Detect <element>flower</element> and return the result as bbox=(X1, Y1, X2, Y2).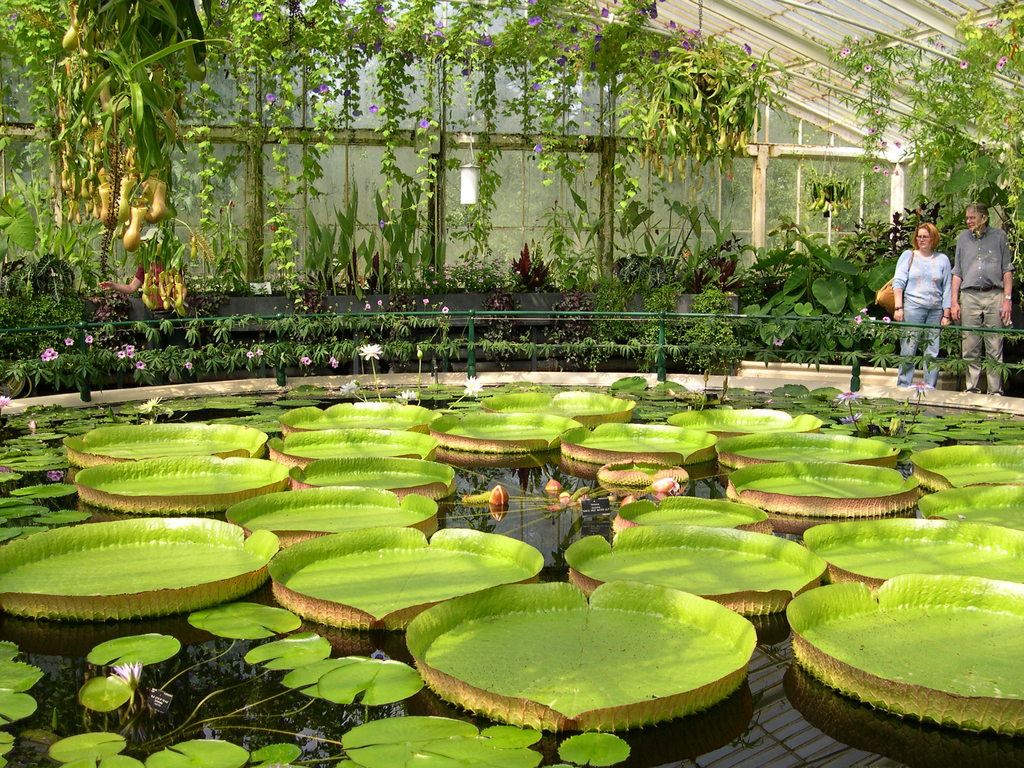
bbox=(572, 45, 579, 53).
